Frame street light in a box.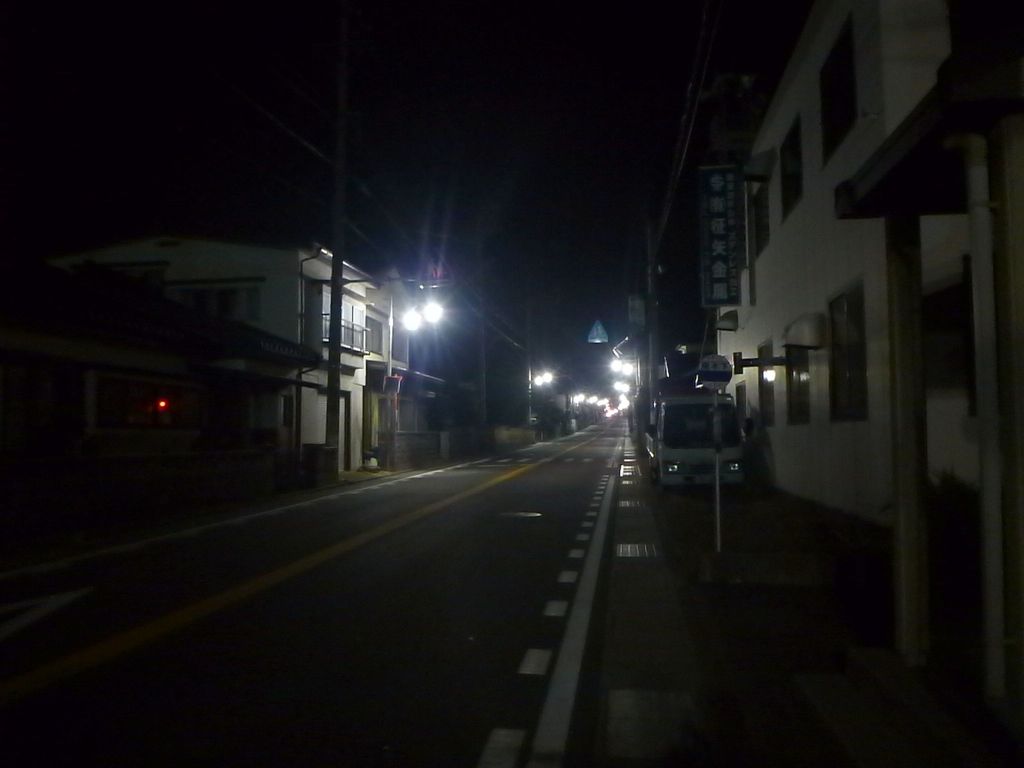
[x1=317, y1=269, x2=447, y2=485].
